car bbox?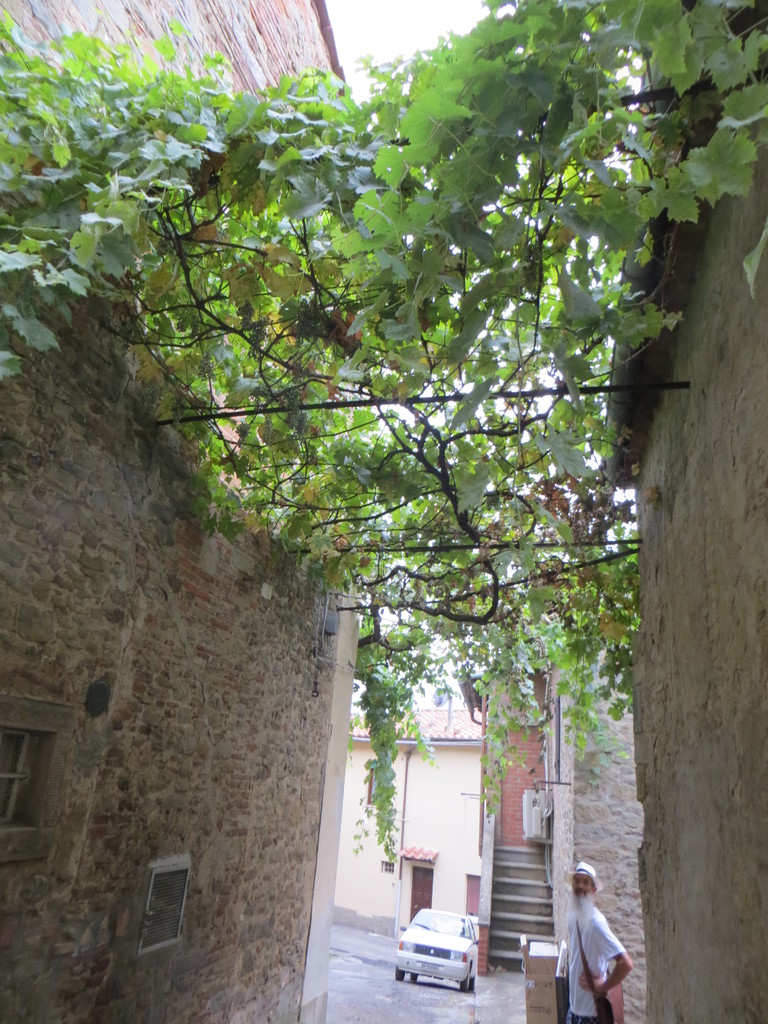
[390,911,483,998]
